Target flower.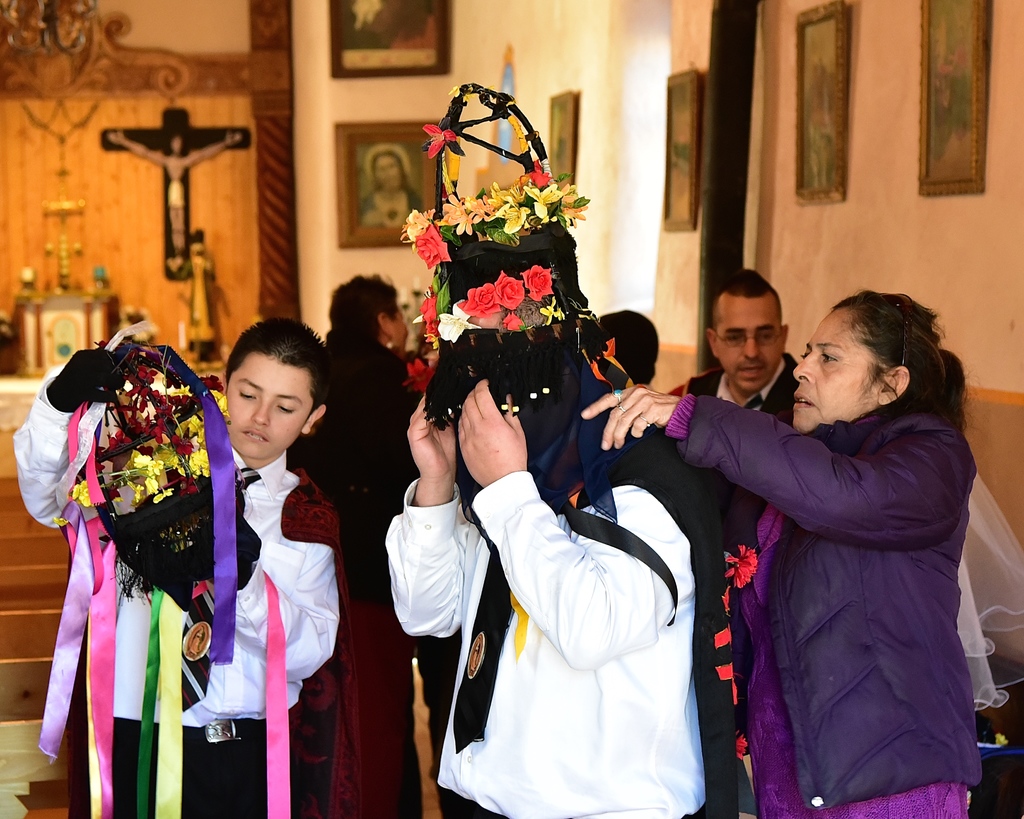
Target region: locate(52, 514, 68, 531).
